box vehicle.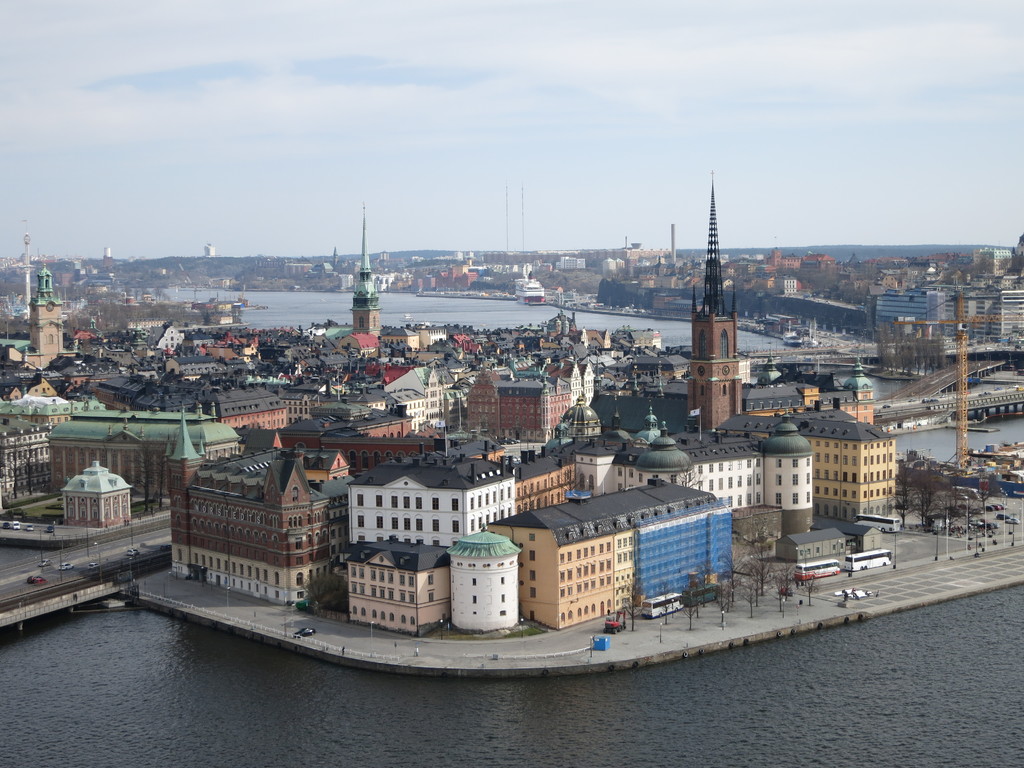
locate(641, 591, 683, 618).
